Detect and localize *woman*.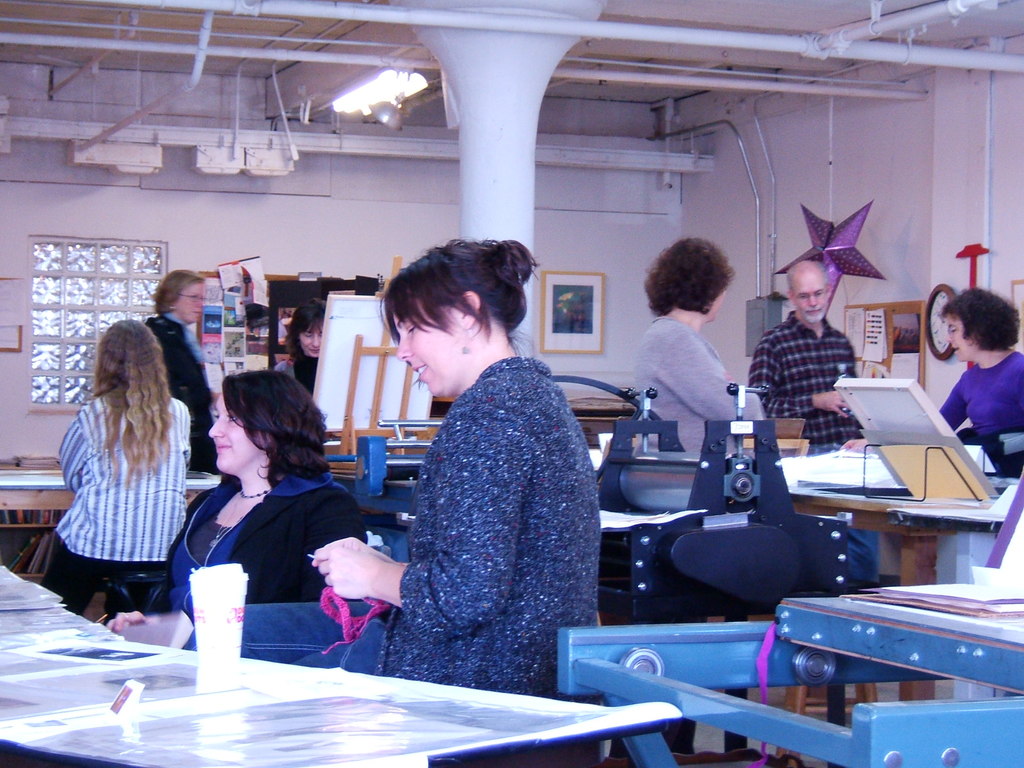
Localized at (x1=270, y1=295, x2=324, y2=394).
